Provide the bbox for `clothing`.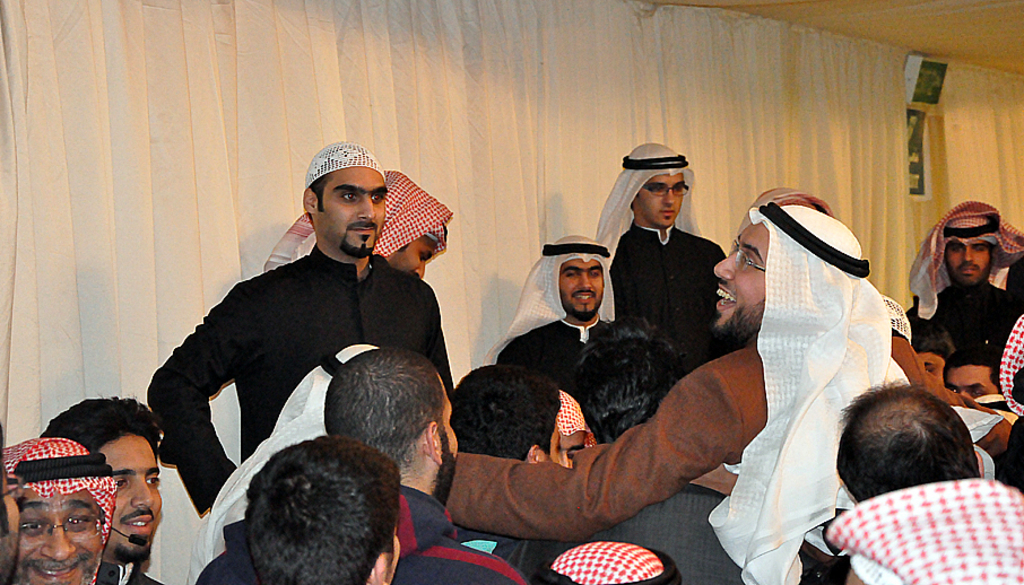
[194,484,523,584].
